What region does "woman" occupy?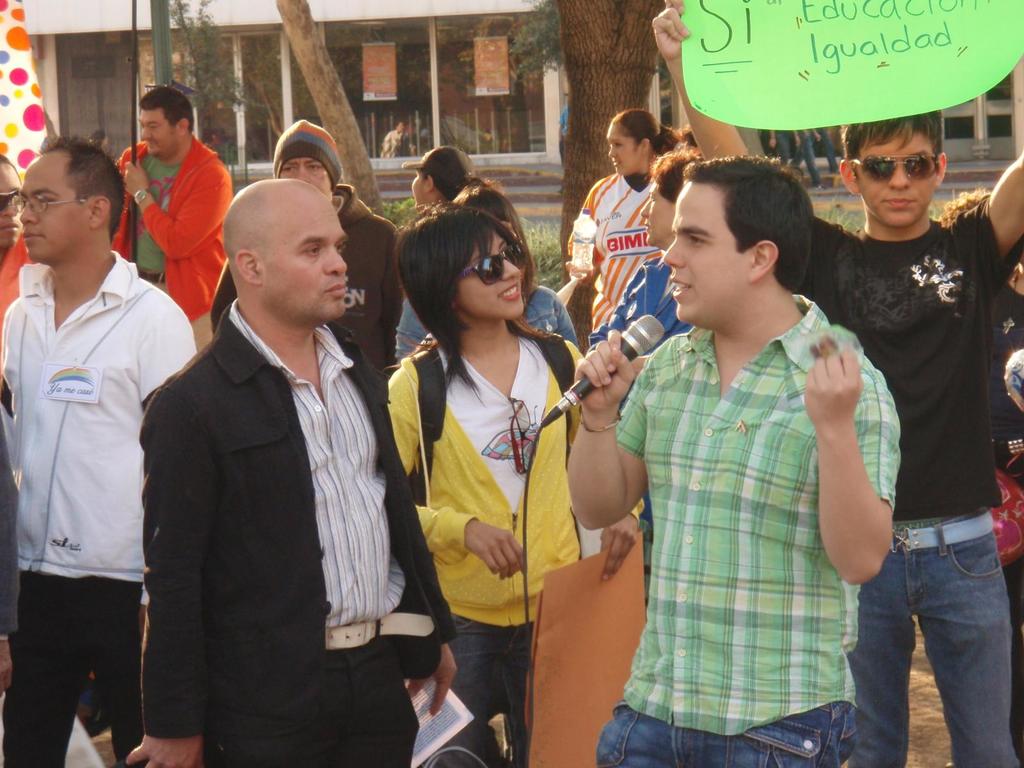
detection(402, 145, 493, 209).
